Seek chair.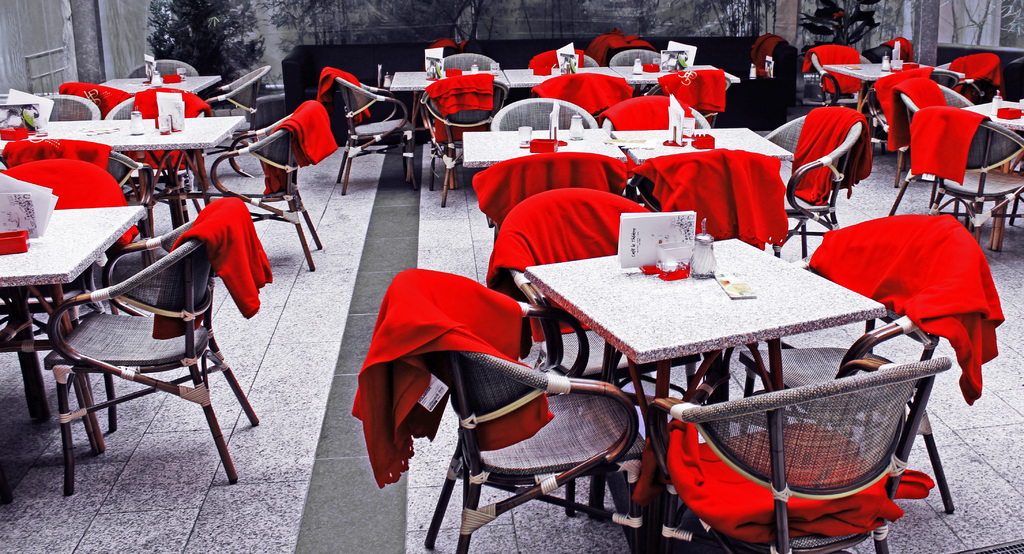
55:79:132:113.
